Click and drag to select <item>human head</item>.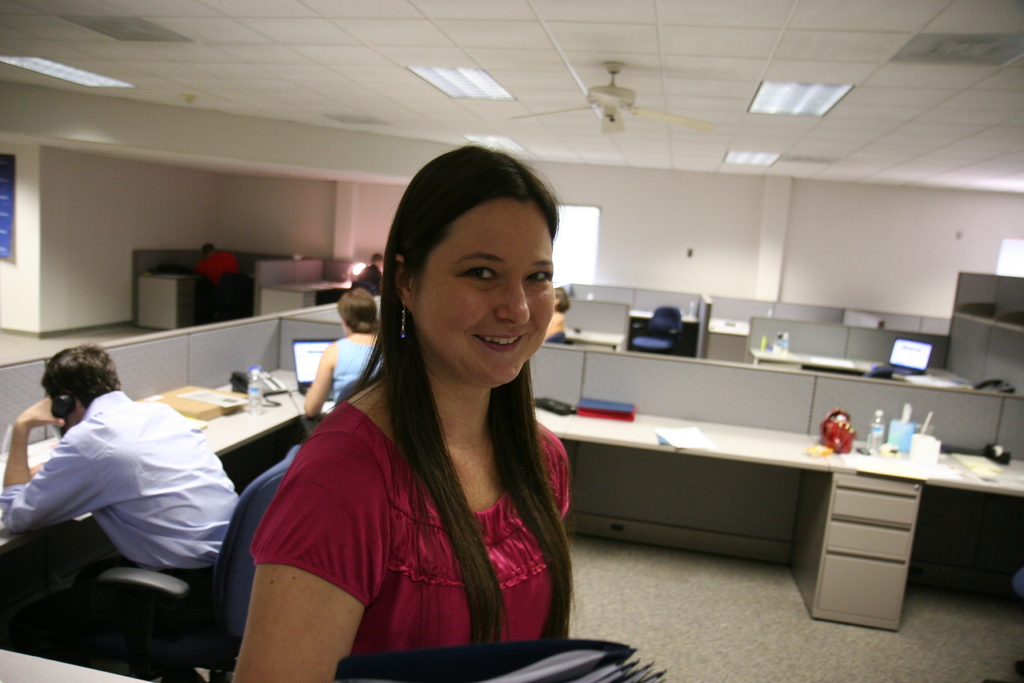
Selection: BBox(380, 144, 566, 380).
